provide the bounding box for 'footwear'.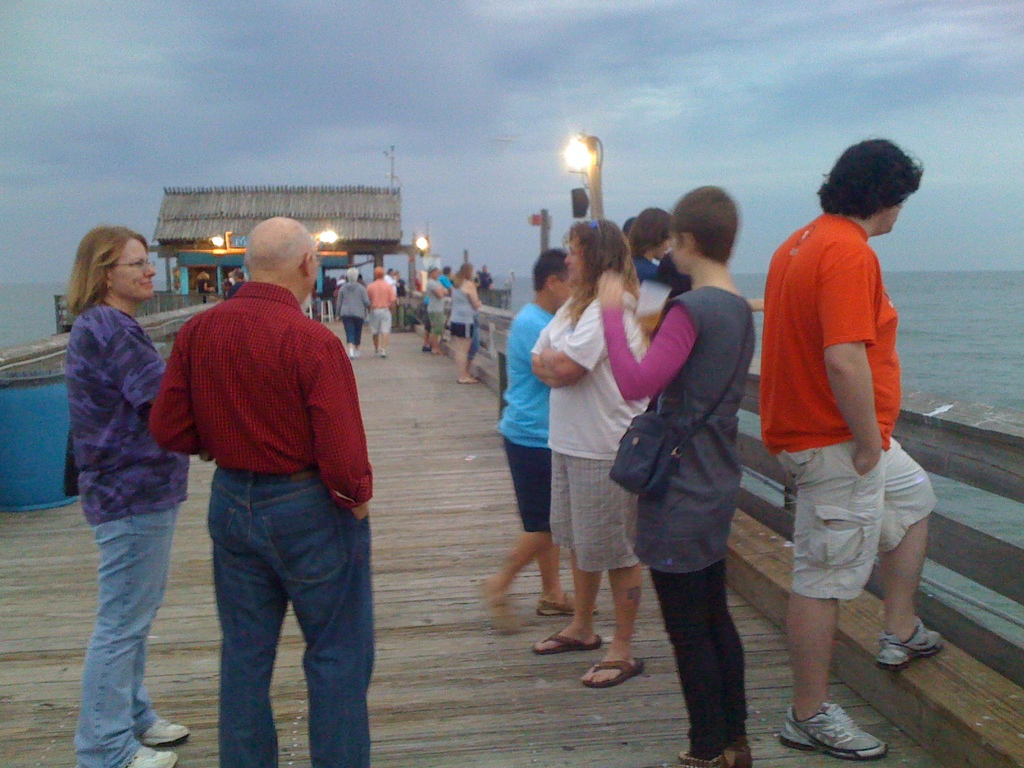
(381, 345, 387, 357).
